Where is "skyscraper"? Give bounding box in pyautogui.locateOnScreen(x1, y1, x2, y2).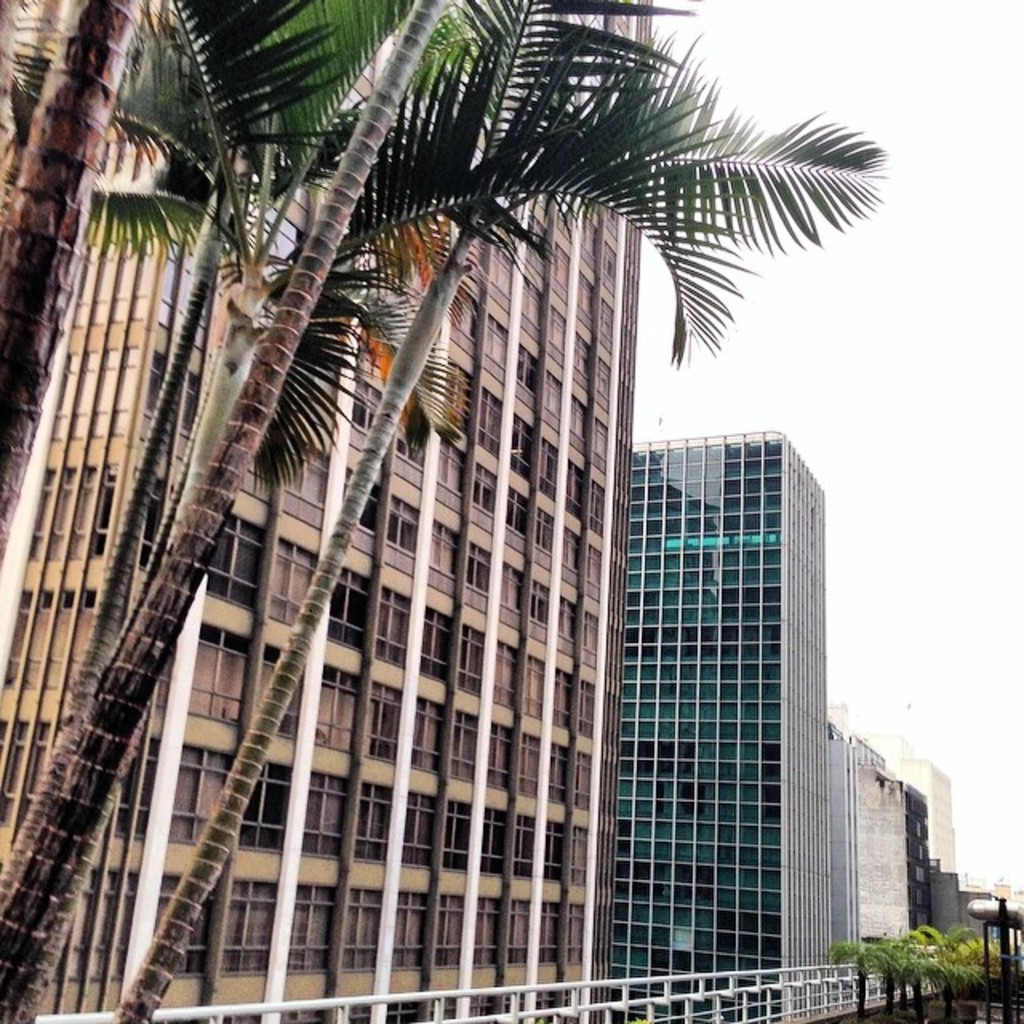
pyautogui.locateOnScreen(10, 0, 896, 1011).
